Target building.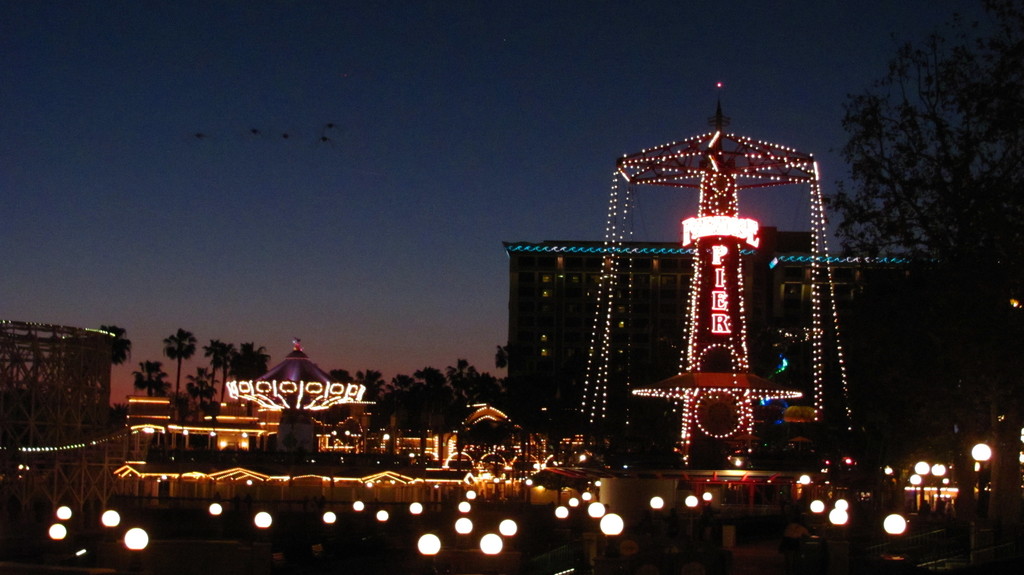
Target region: x1=0, y1=323, x2=137, y2=521.
